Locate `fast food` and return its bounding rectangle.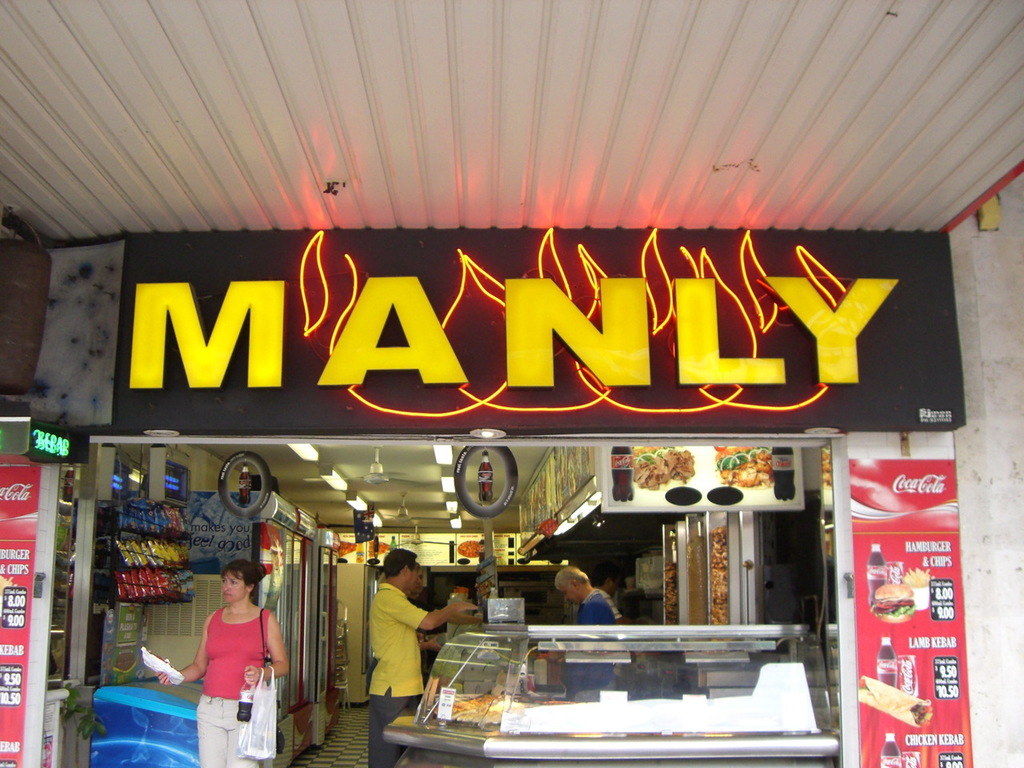
crop(715, 440, 772, 487).
